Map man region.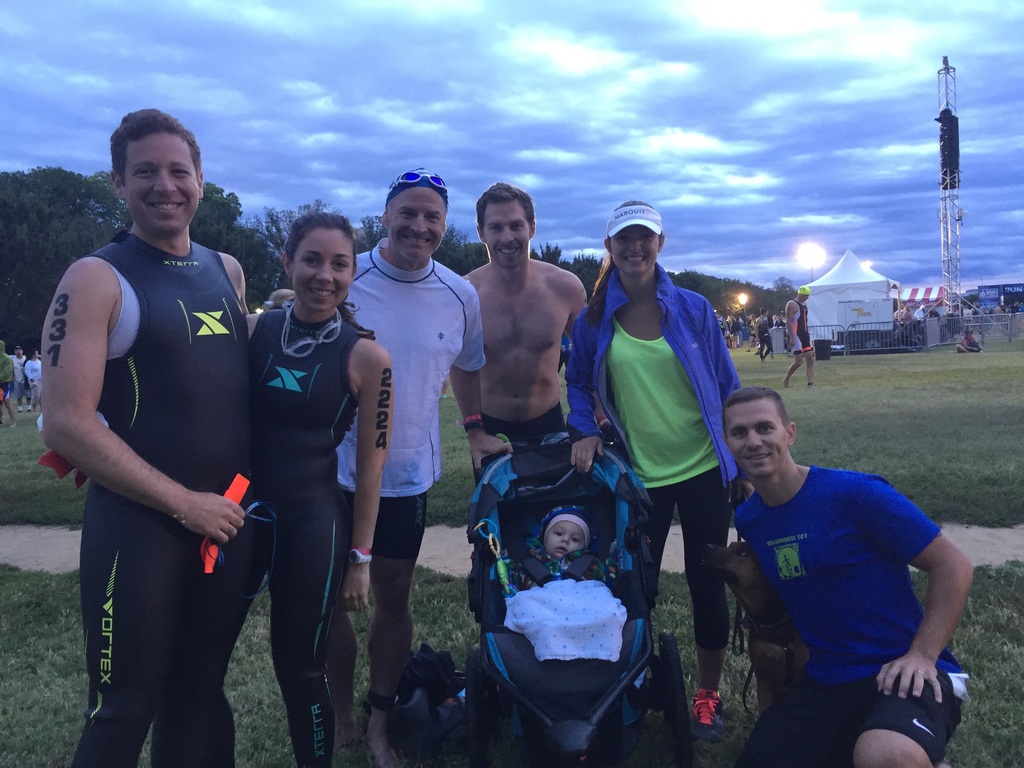
Mapped to bbox=(465, 182, 589, 479).
